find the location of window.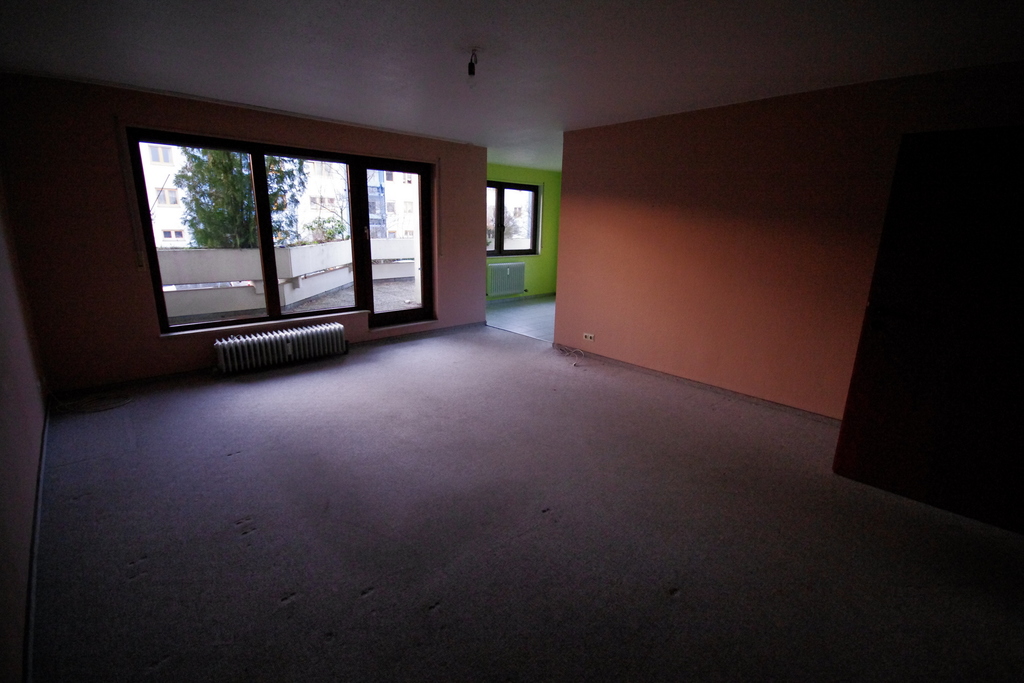
Location: crop(148, 145, 170, 163).
